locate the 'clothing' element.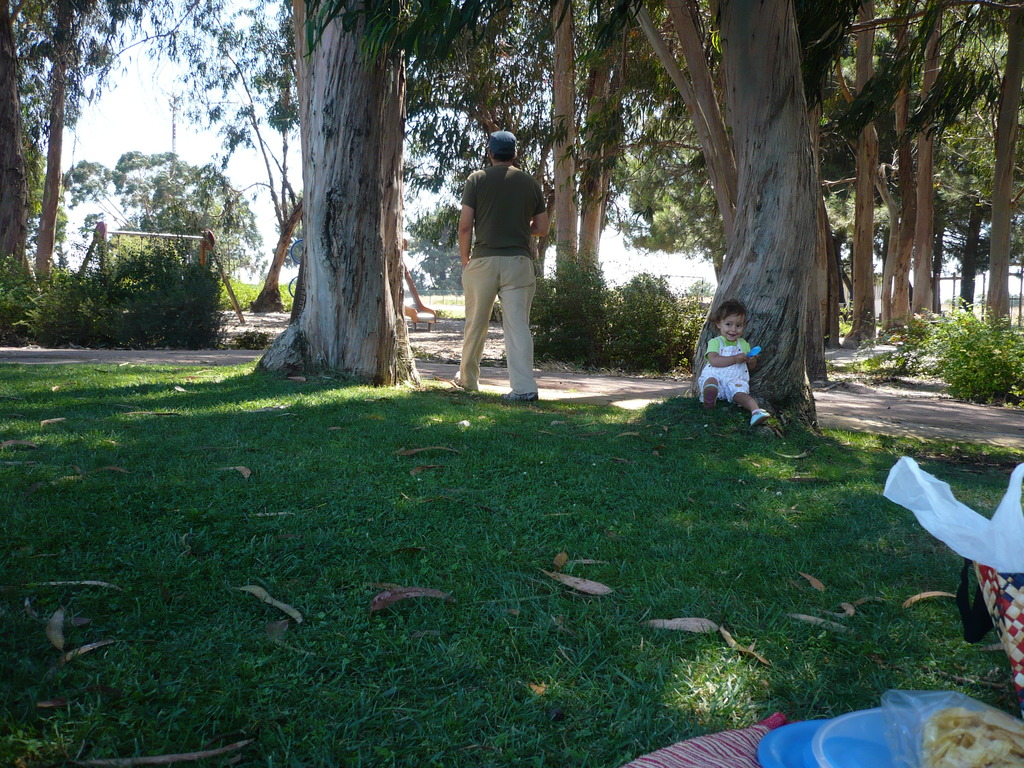
Element bbox: detection(696, 332, 752, 400).
